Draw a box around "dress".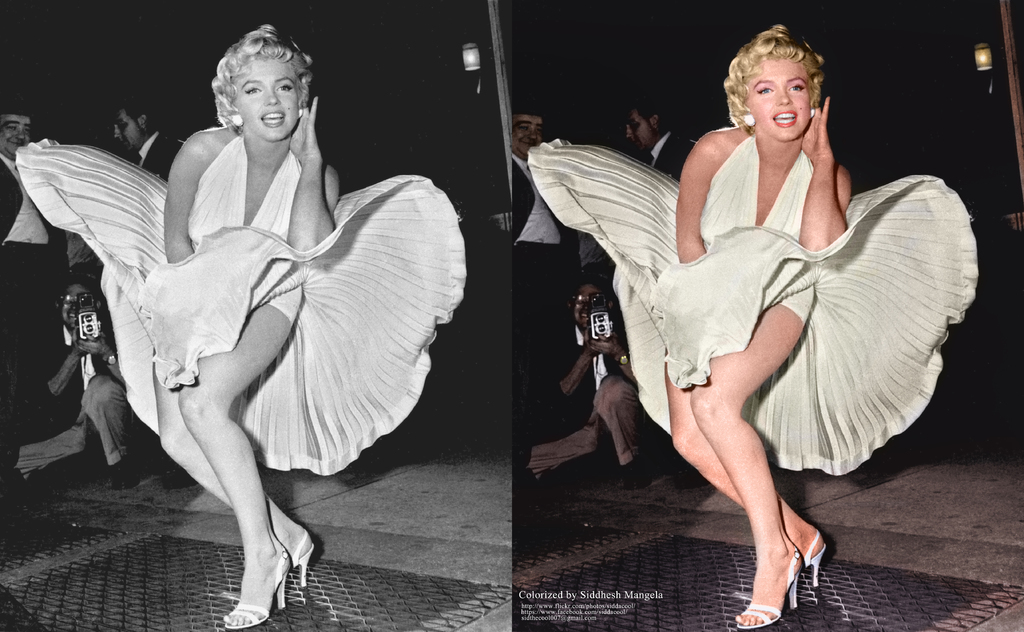
region(534, 115, 979, 478).
